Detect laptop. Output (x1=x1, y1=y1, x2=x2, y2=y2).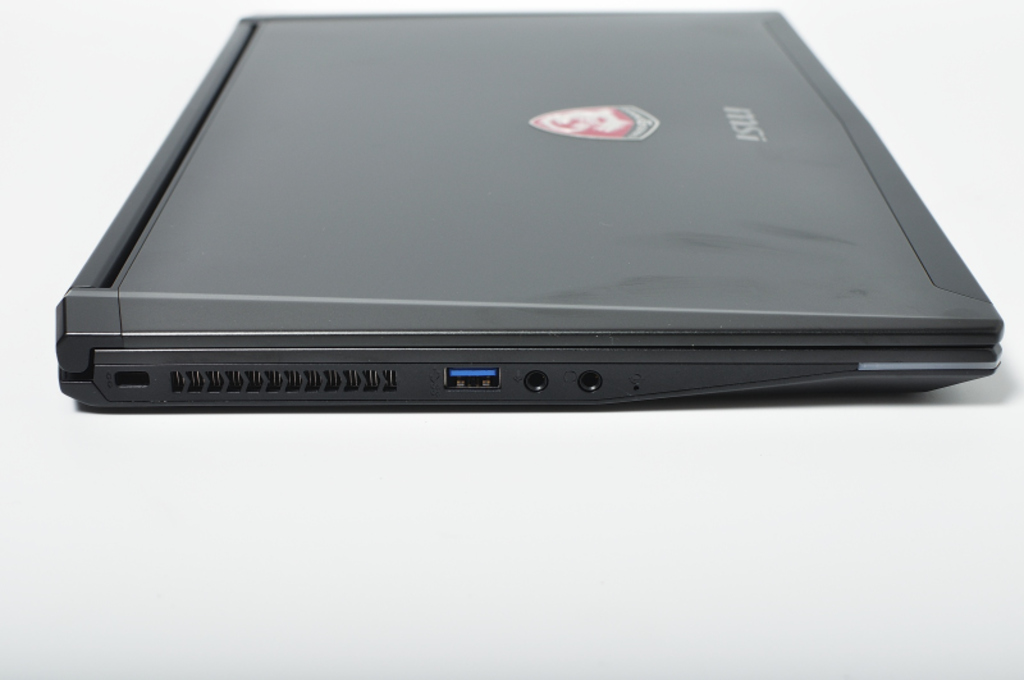
(x1=13, y1=0, x2=1023, y2=414).
